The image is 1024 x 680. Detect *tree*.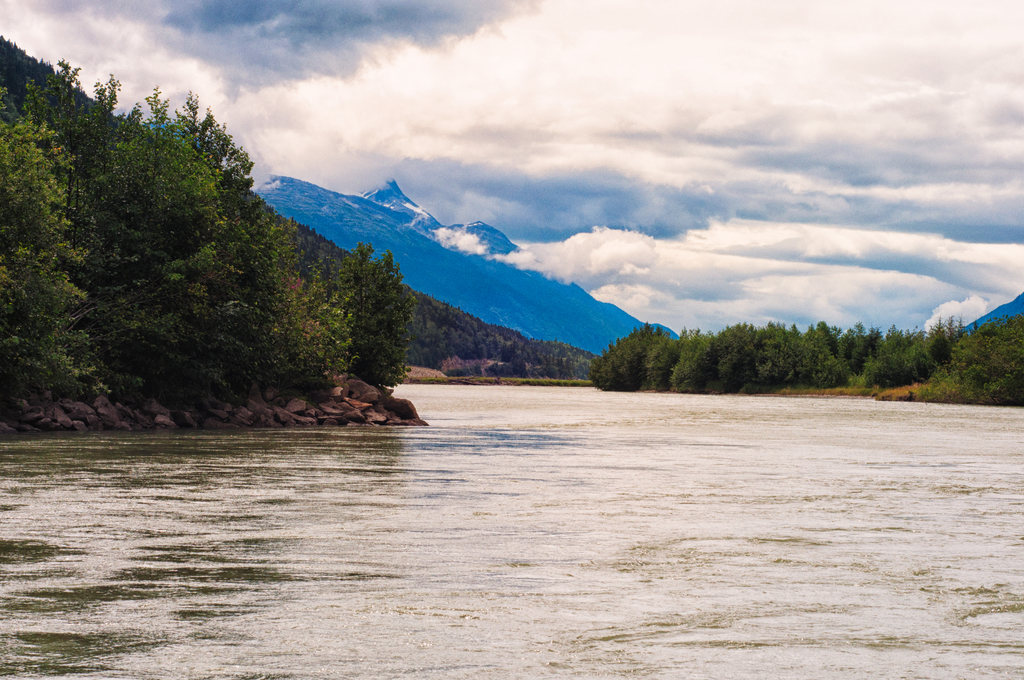
Detection: 1 109 103 394.
